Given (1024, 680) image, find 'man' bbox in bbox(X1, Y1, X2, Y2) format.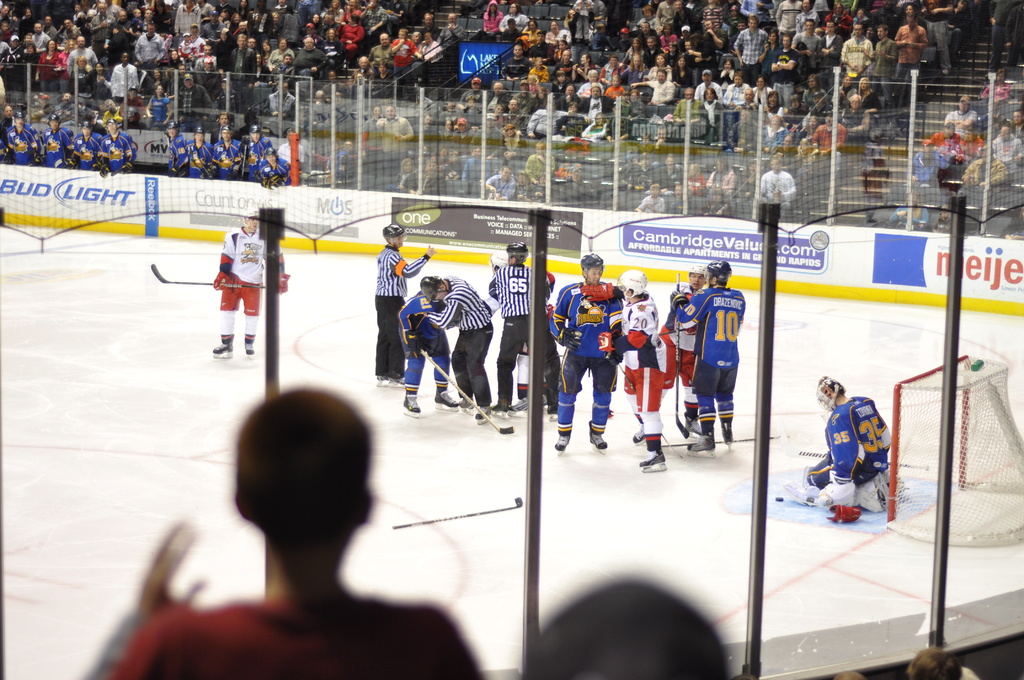
bbox(668, 0, 700, 35).
